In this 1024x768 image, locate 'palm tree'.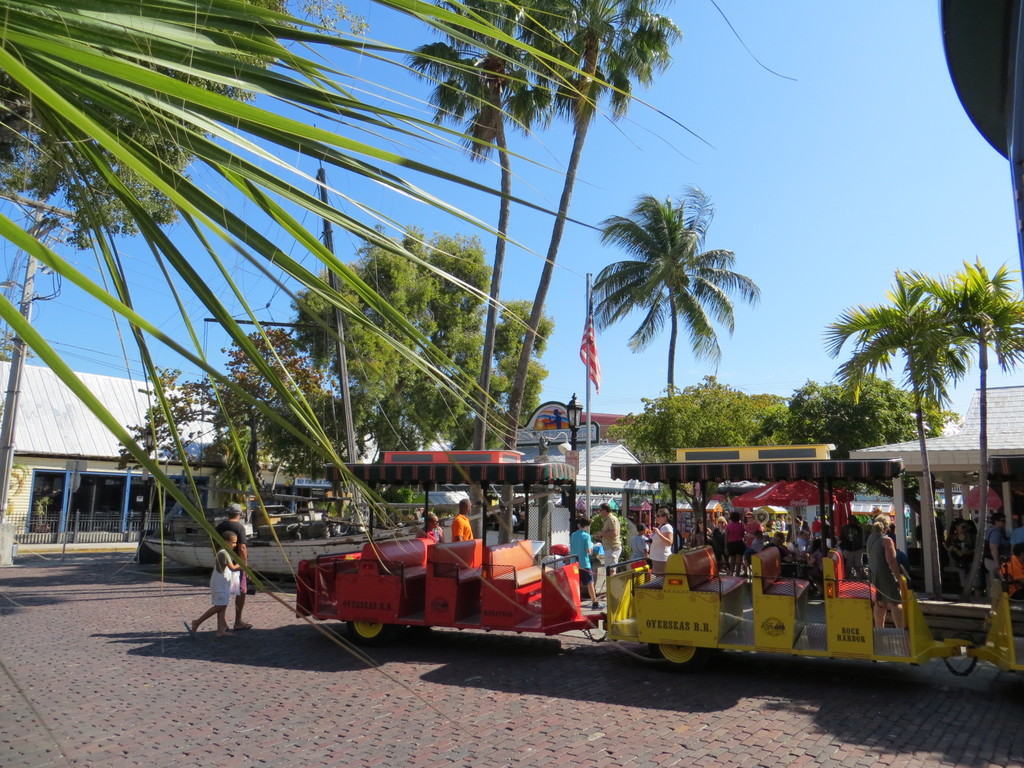
Bounding box: x1=431, y1=8, x2=566, y2=473.
